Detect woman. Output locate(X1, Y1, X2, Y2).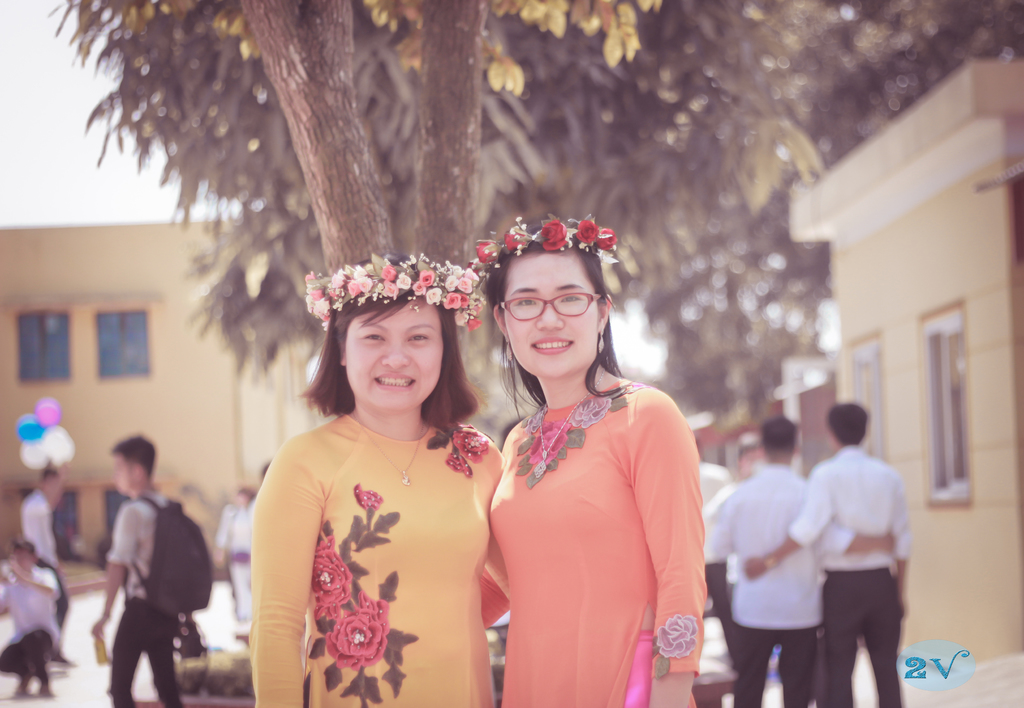
locate(472, 217, 708, 707).
